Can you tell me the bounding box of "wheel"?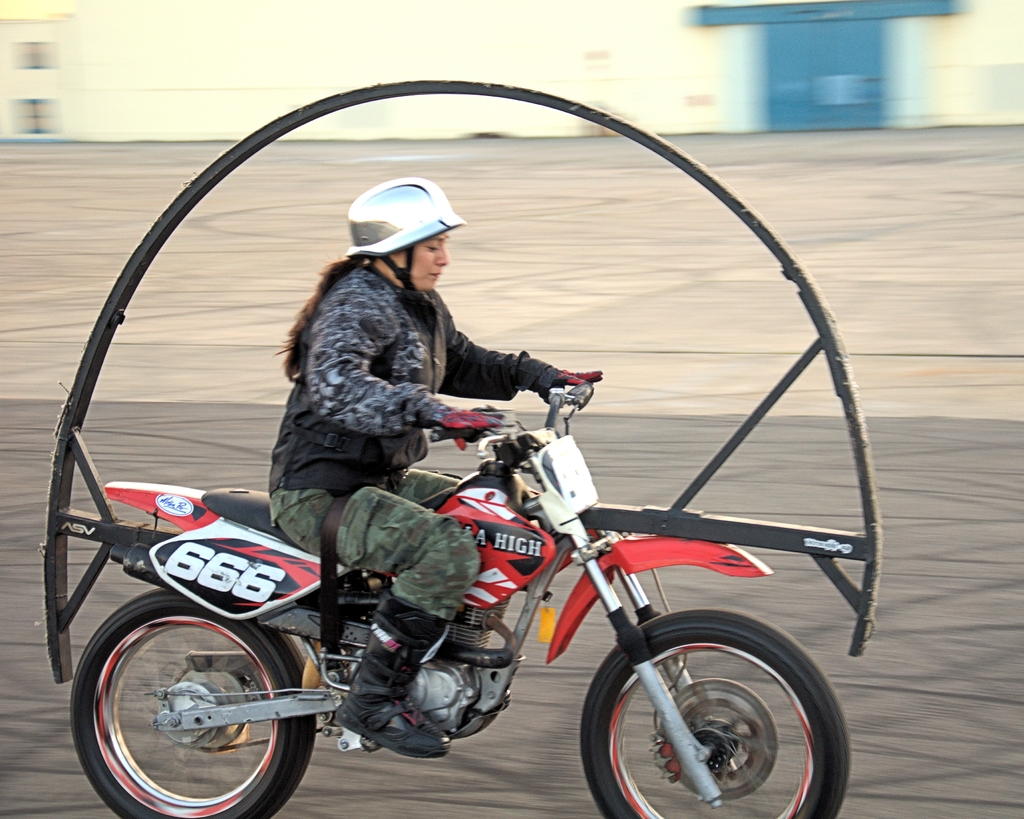
l=67, t=592, r=321, b=818.
